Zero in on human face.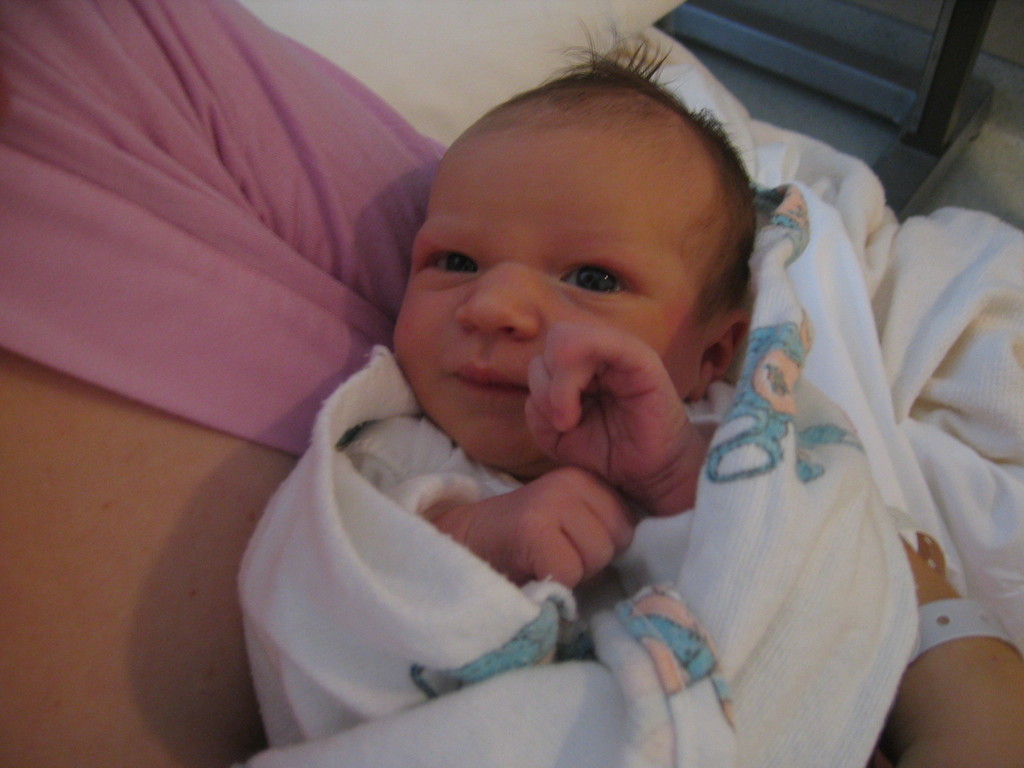
Zeroed in: crop(387, 124, 708, 474).
